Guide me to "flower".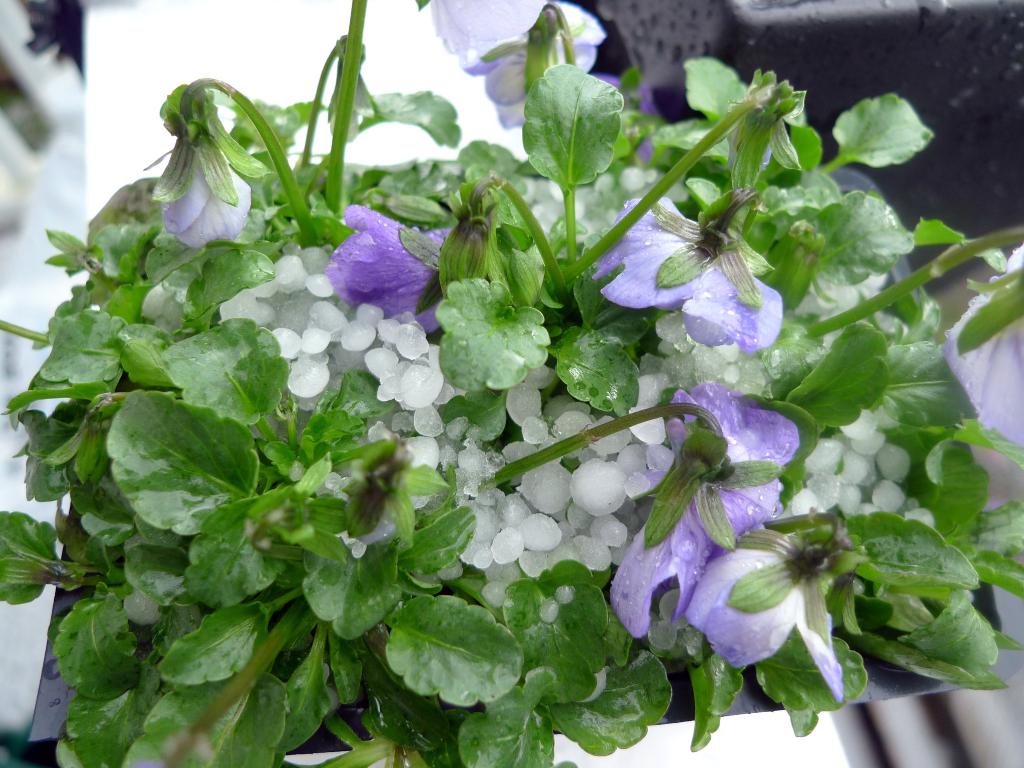
Guidance: select_region(941, 246, 1023, 440).
